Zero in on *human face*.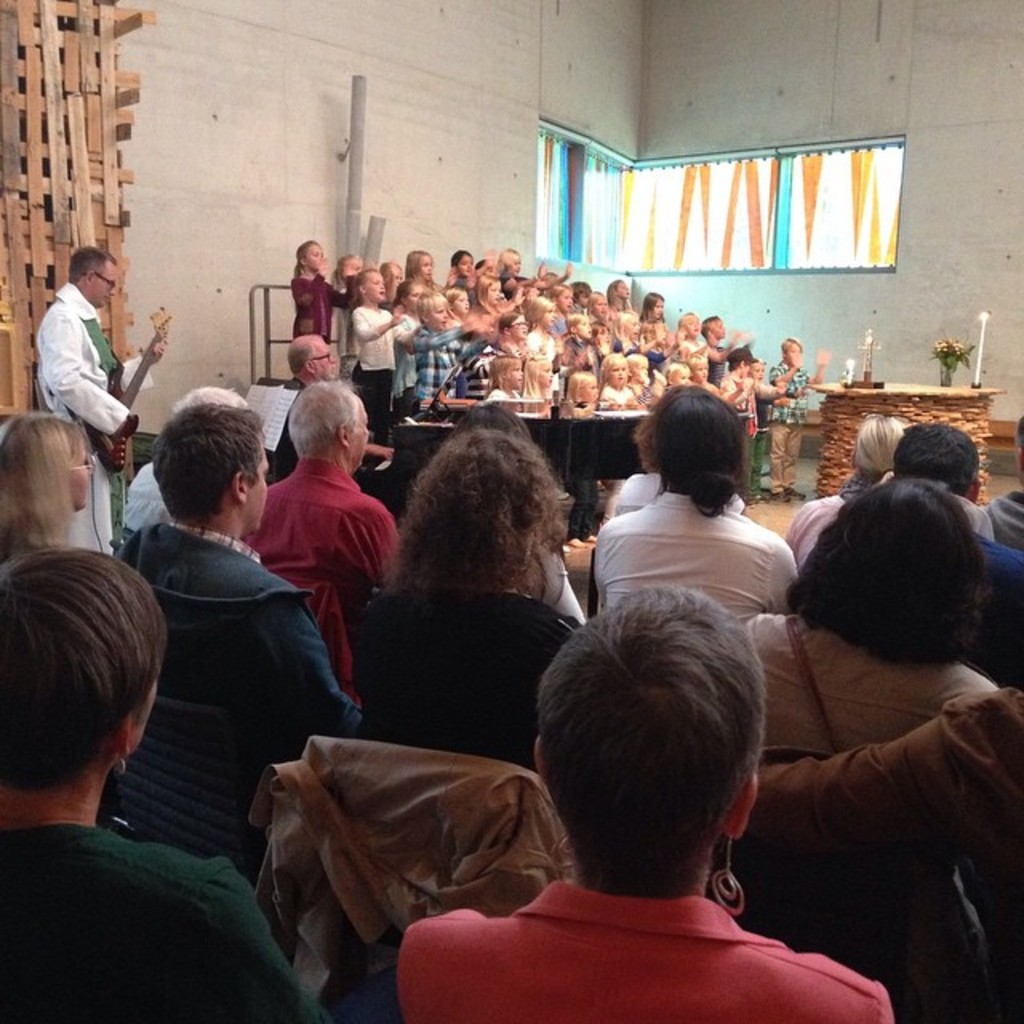
Zeroed in: 245,442,270,541.
